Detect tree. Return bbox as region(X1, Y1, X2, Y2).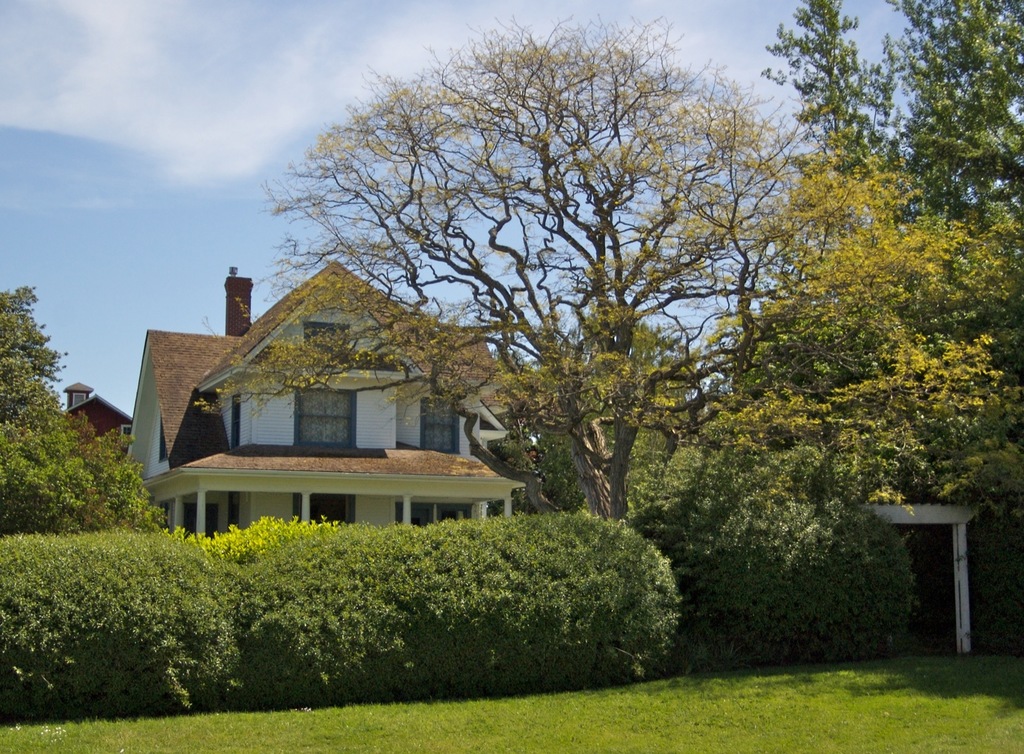
region(623, 0, 1023, 650).
